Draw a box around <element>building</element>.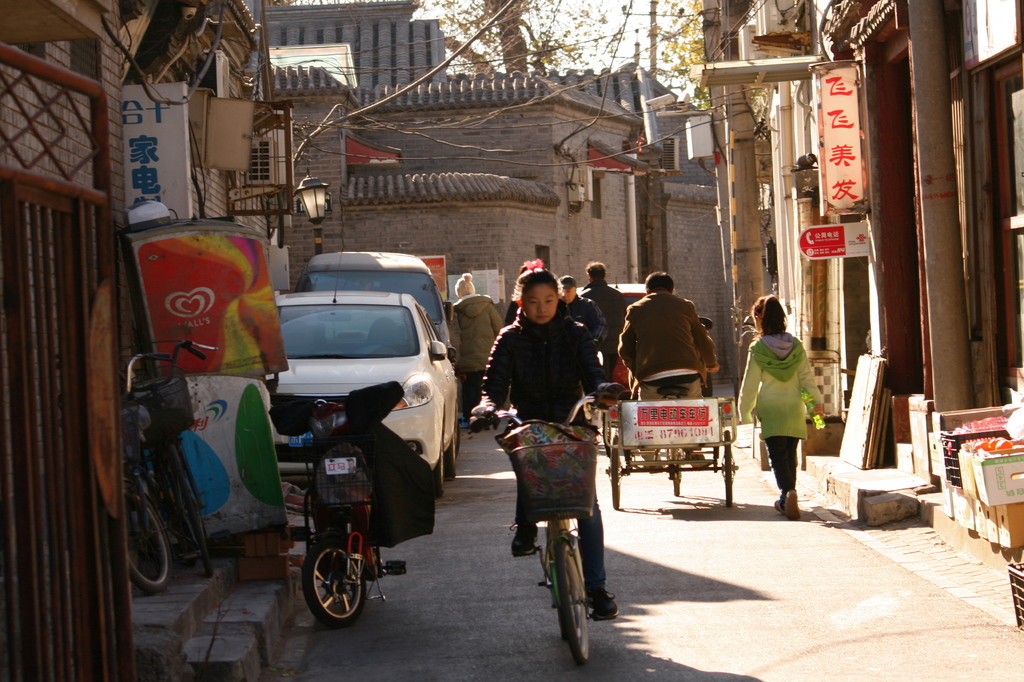
[x1=696, y1=0, x2=1023, y2=496].
